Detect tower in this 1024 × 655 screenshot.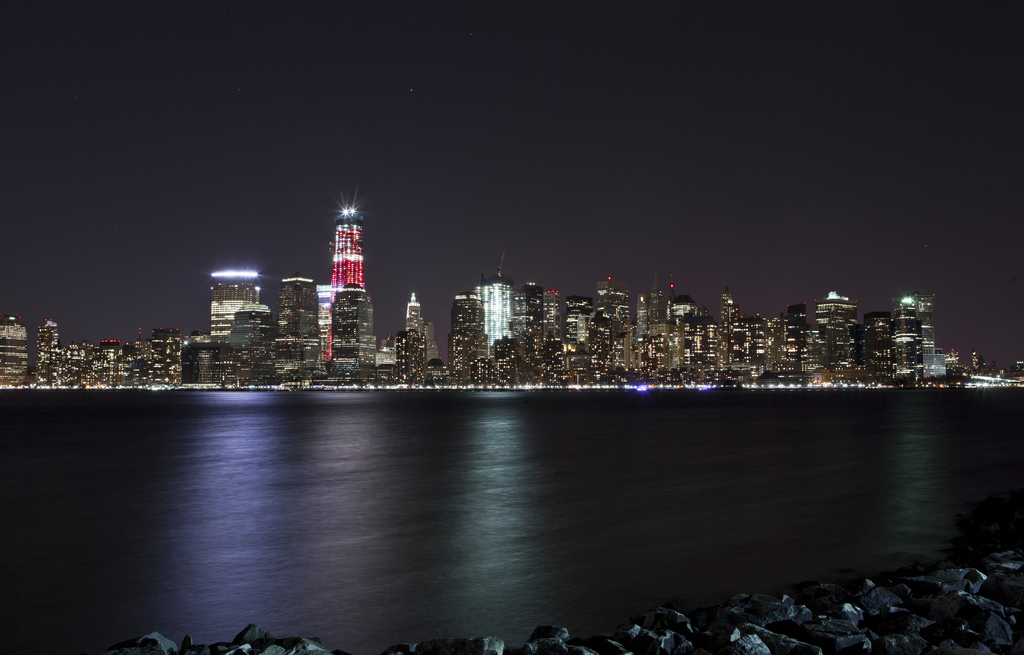
Detection: region(646, 274, 667, 334).
